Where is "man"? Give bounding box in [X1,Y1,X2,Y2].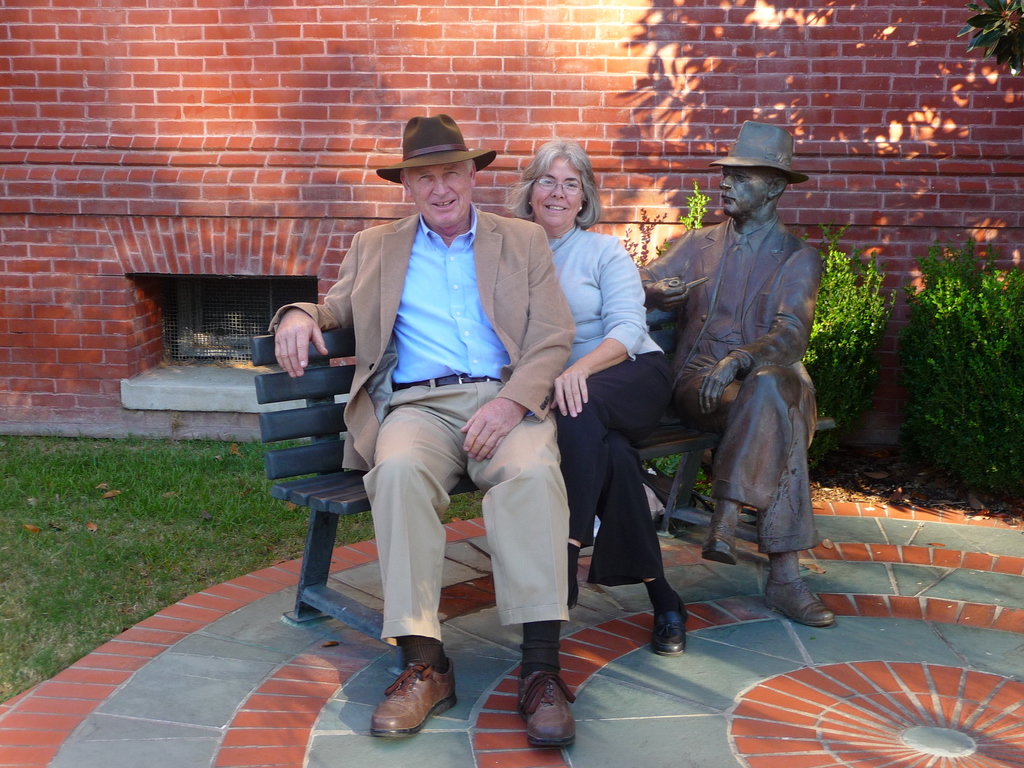
[638,116,836,627].
